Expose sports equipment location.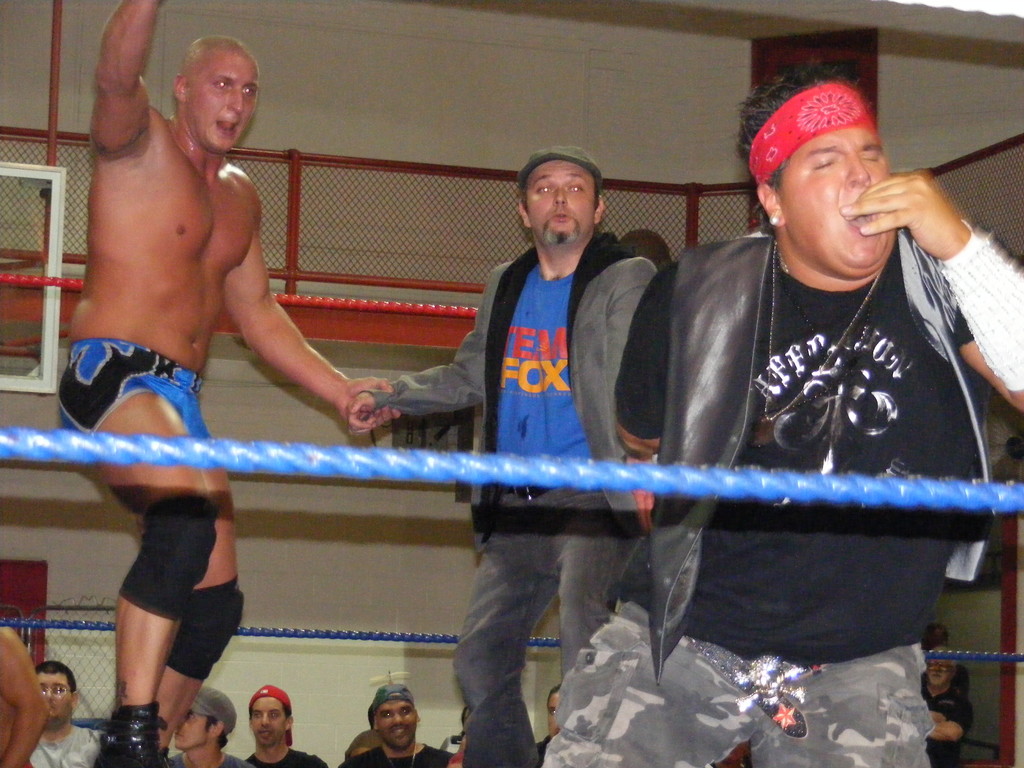
Exposed at 90/699/162/767.
